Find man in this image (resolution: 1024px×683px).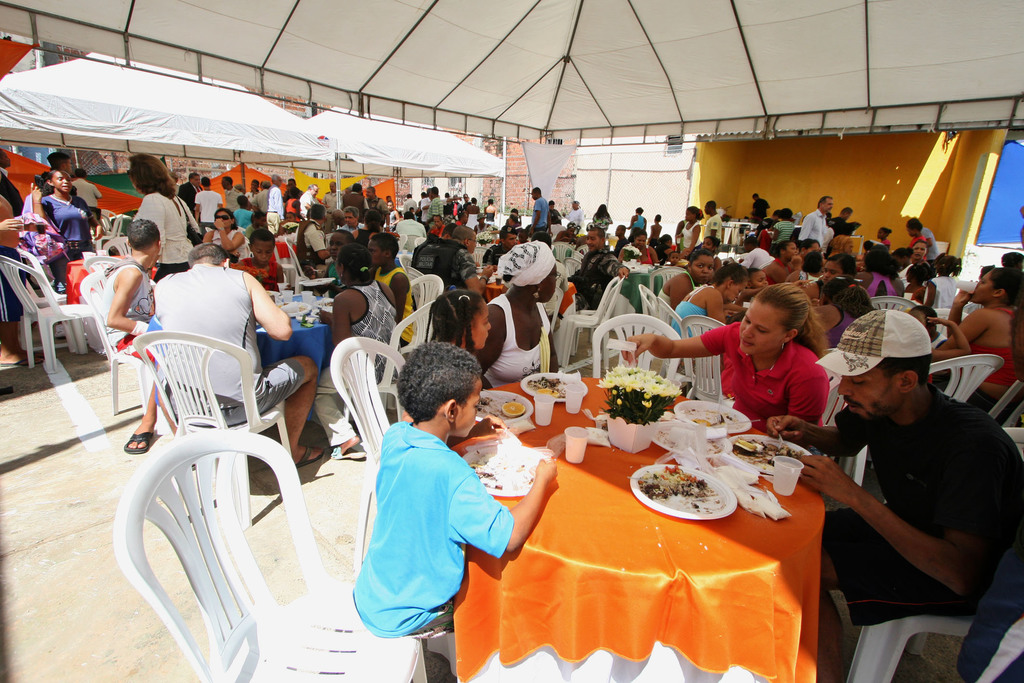
342/202/360/235.
